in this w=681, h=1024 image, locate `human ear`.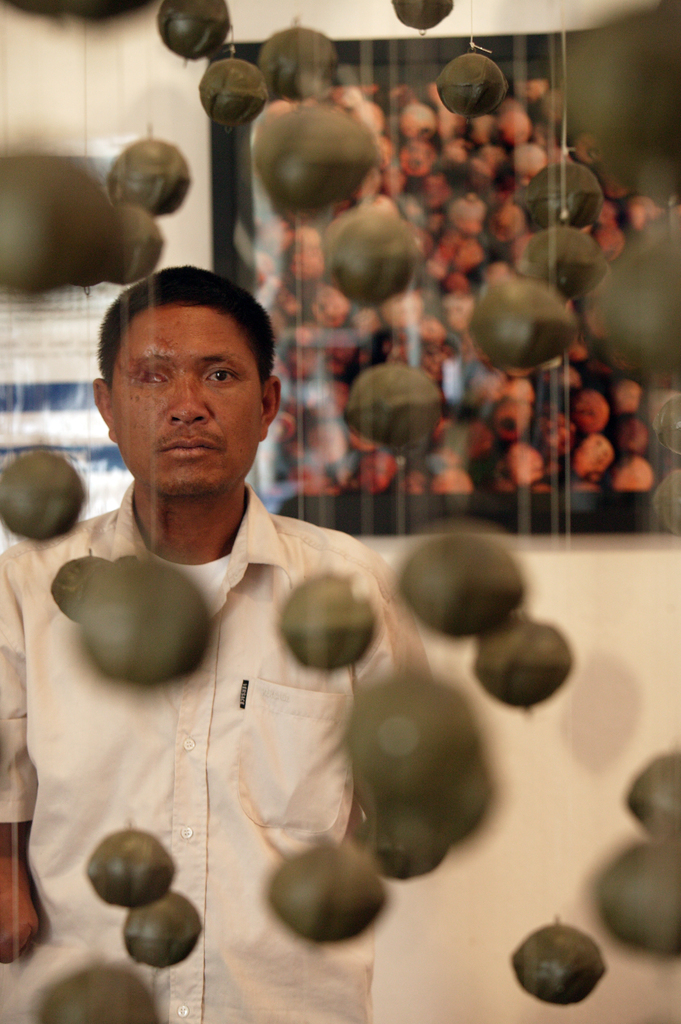
Bounding box: {"x1": 259, "y1": 377, "x2": 283, "y2": 440}.
